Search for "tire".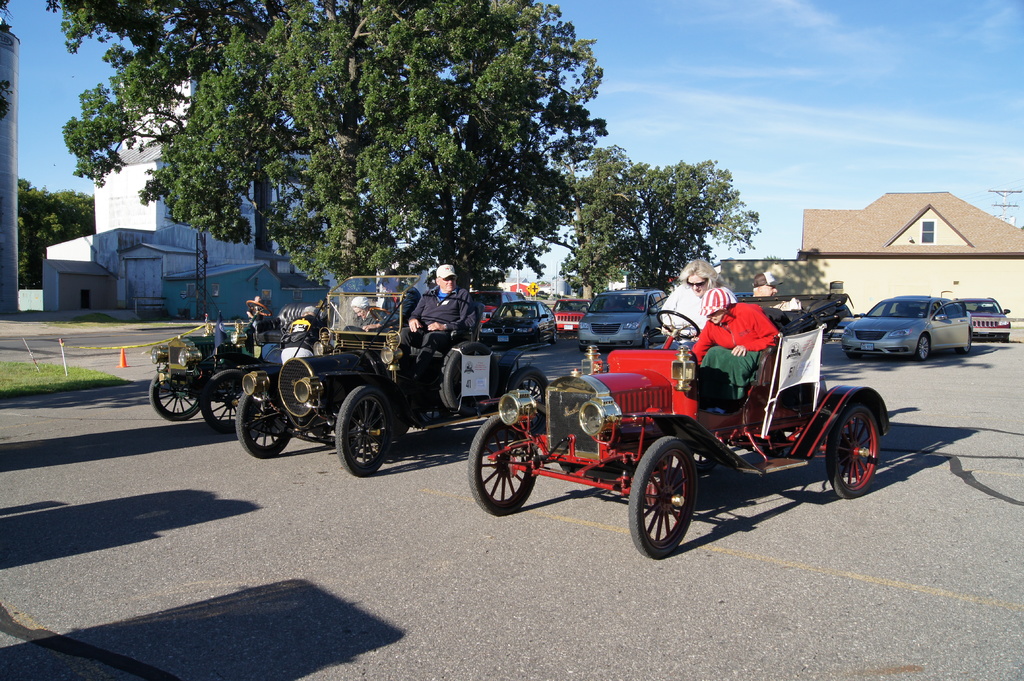
Found at (332,387,397,479).
